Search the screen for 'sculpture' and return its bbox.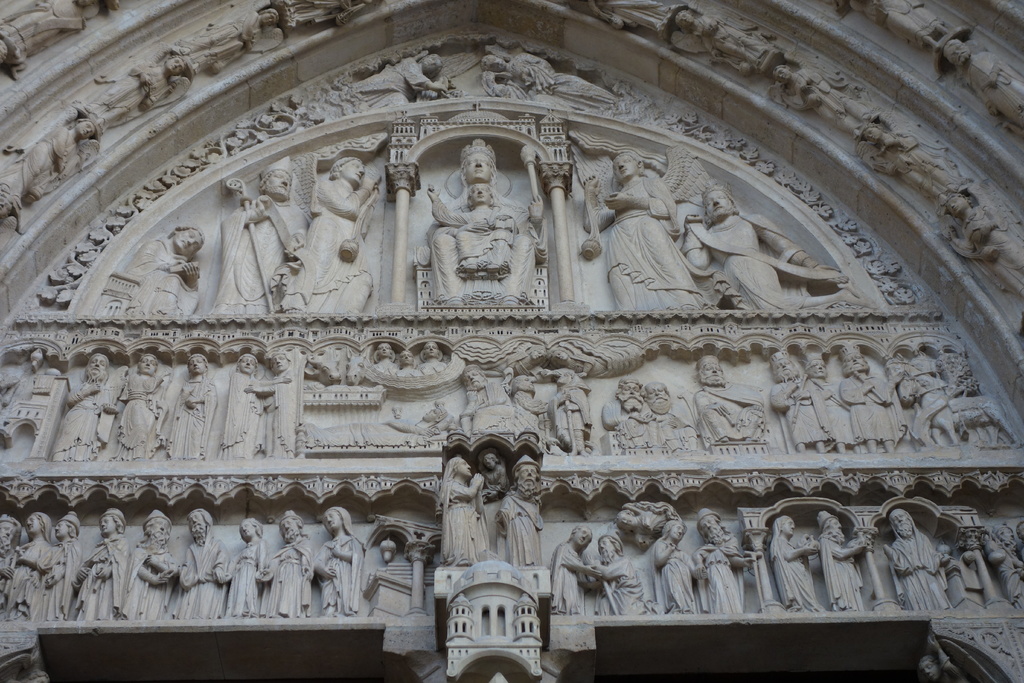
Found: crop(673, 6, 782, 85).
